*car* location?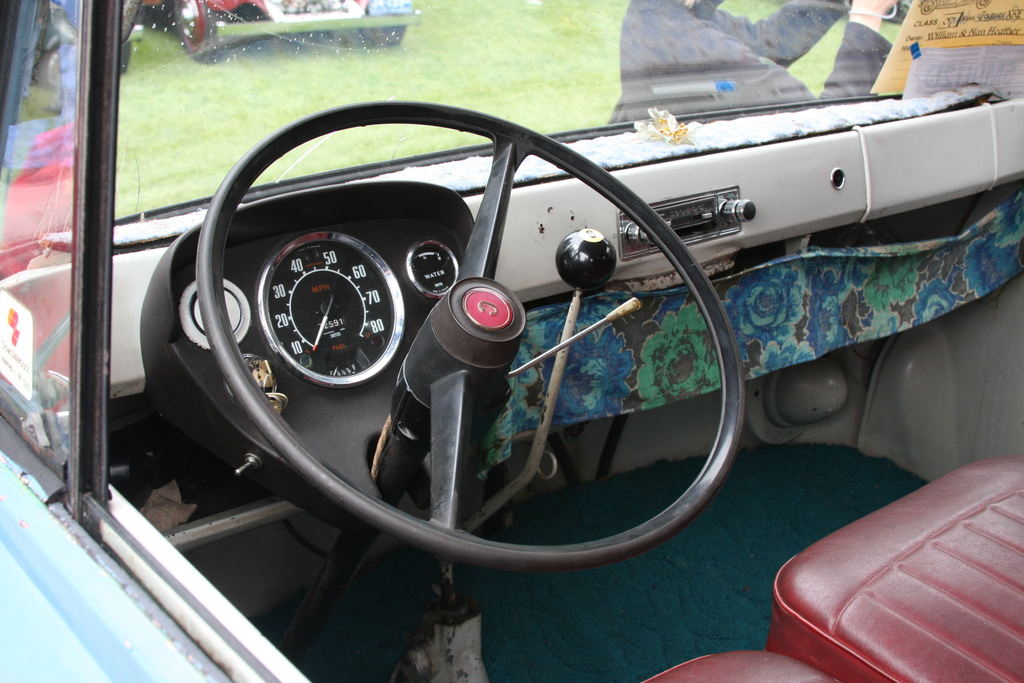
0/0/1023/682
